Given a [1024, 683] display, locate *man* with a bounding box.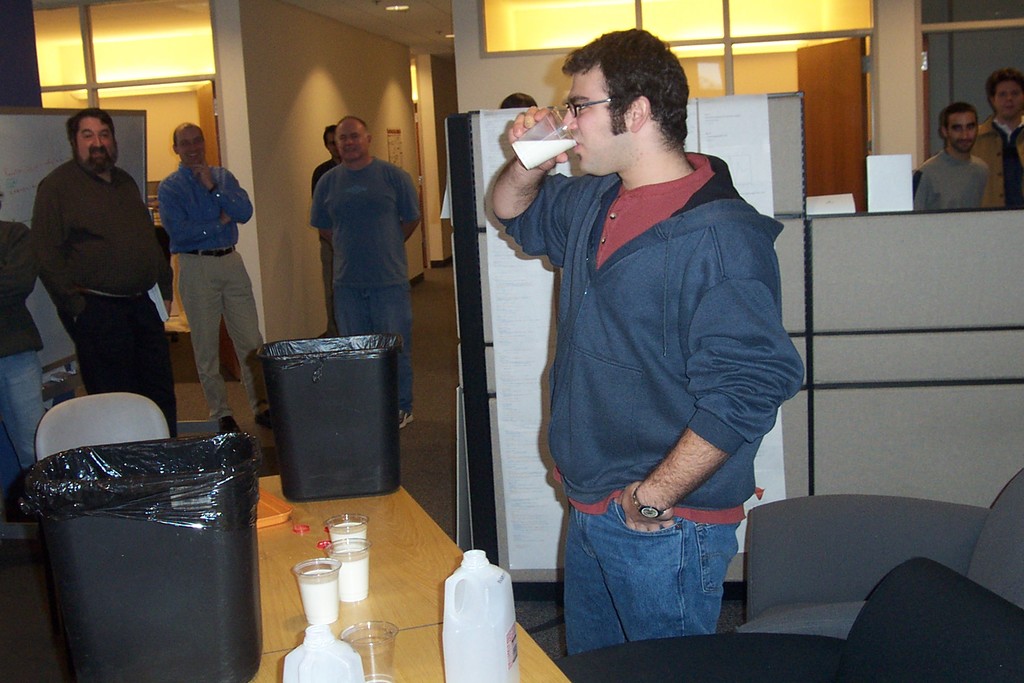
Located: region(960, 68, 1023, 210).
